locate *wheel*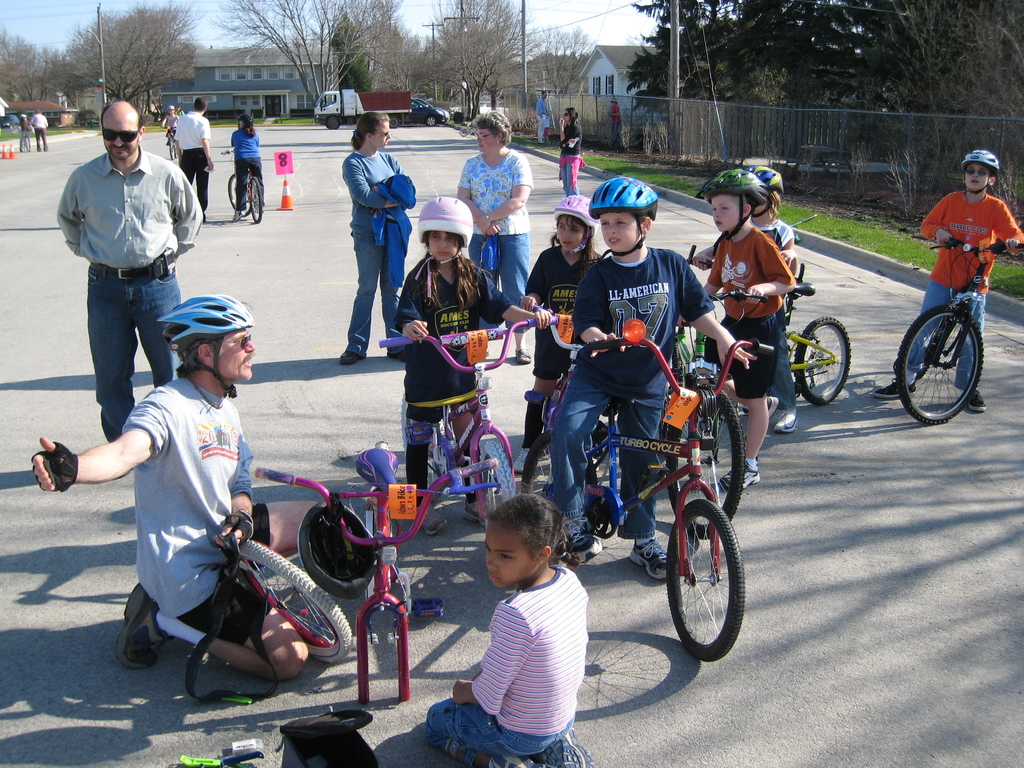
x1=893, y1=301, x2=985, y2=426
